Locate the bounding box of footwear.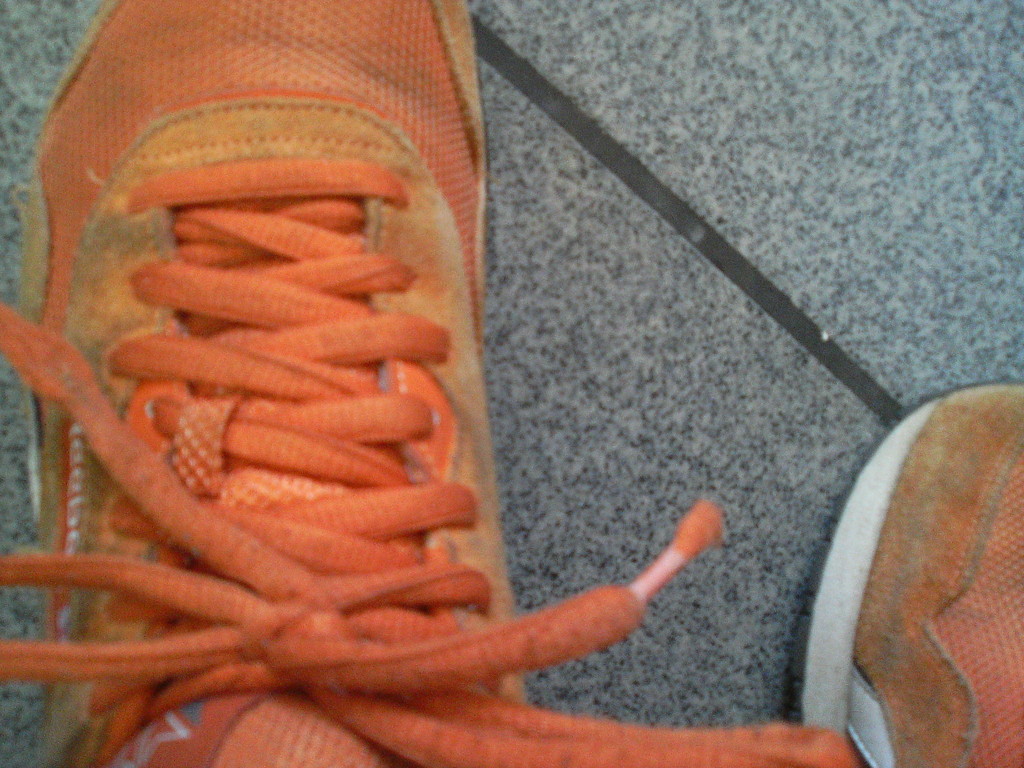
Bounding box: detection(27, 81, 808, 767).
